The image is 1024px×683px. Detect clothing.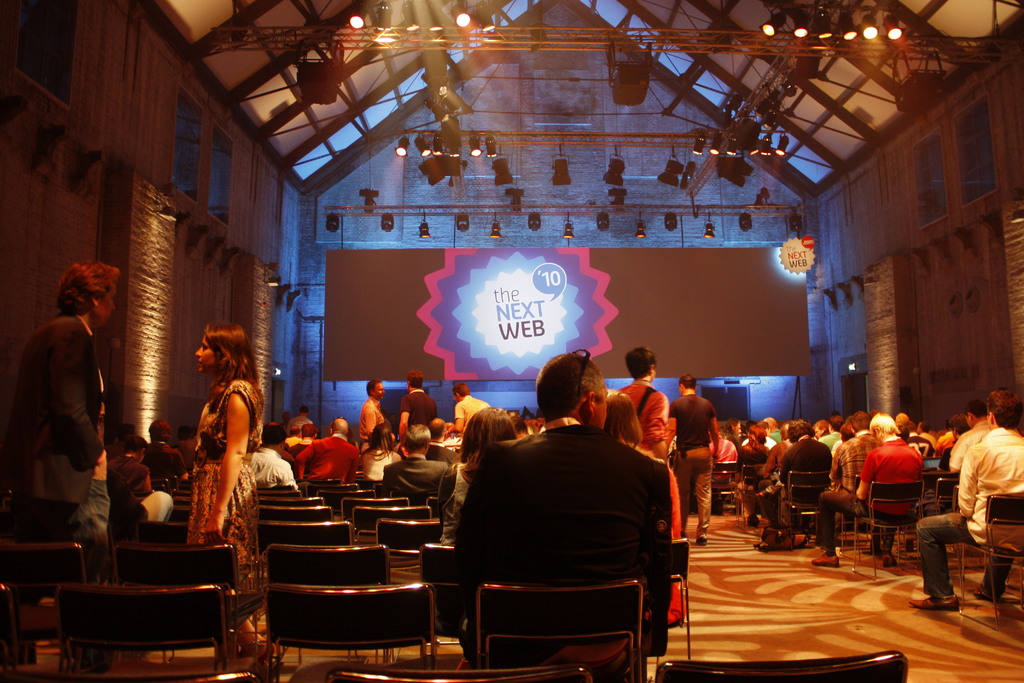
Detection: BBox(400, 393, 435, 426).
